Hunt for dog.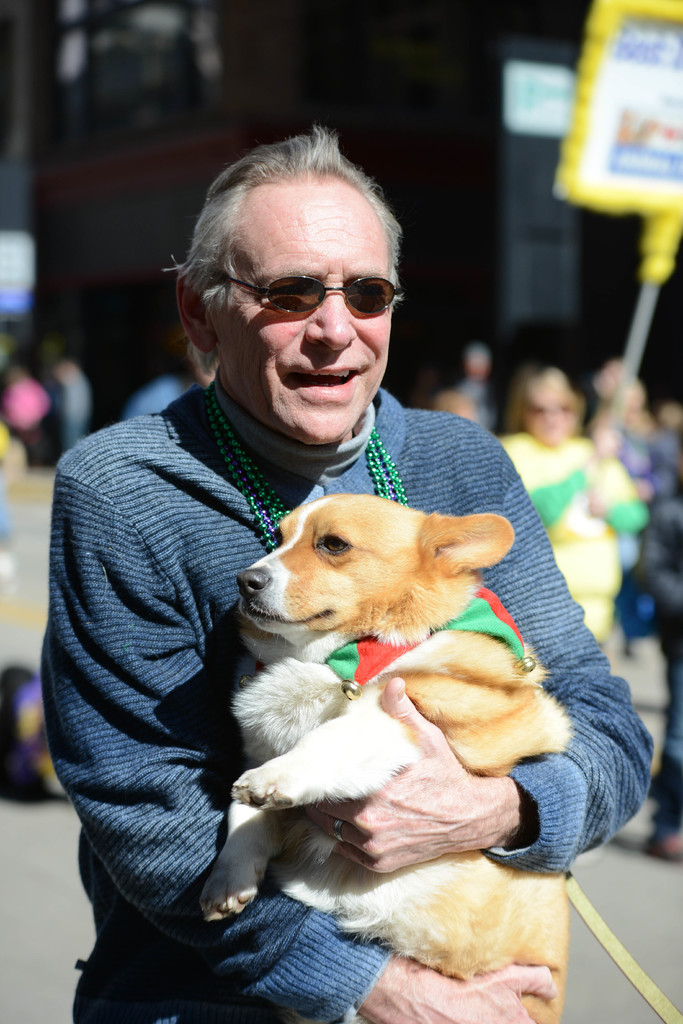
Hunted down at crop(202, 492, 568, 1023).
